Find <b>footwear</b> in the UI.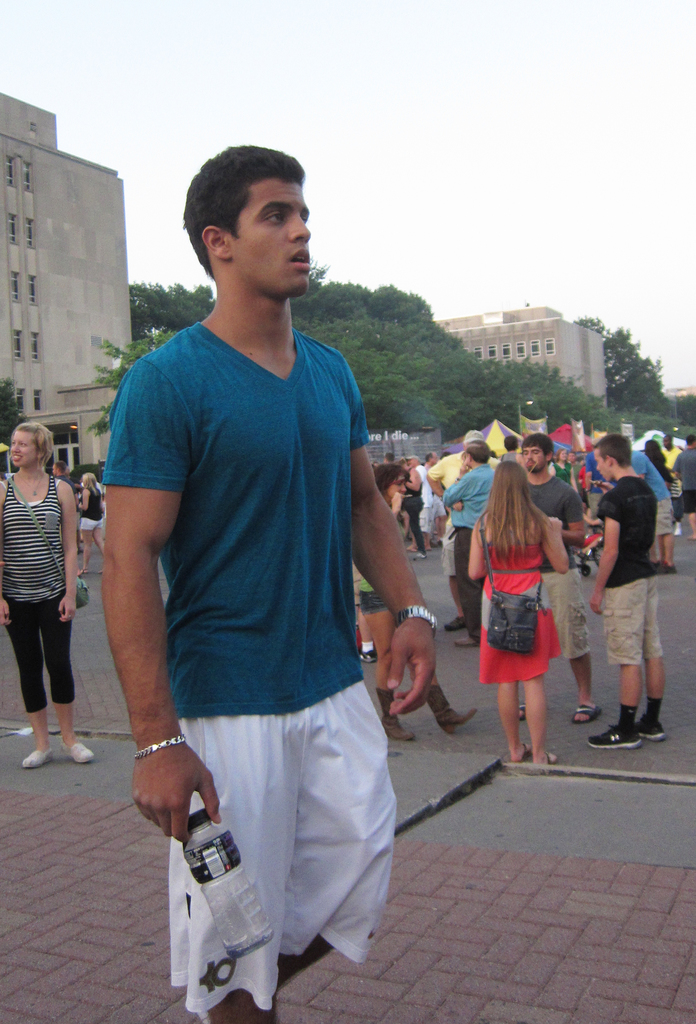
UI element at [x1=375, y1=688, x2=416, y2=739].
